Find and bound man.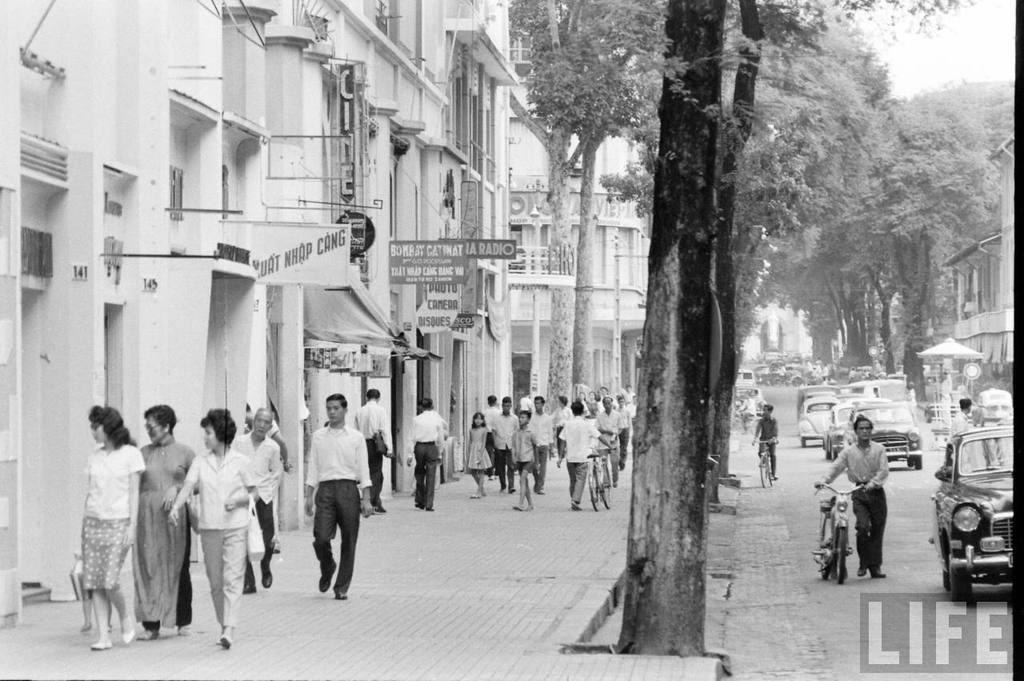
Bound: bbox=[287, 399, 366, 613].
